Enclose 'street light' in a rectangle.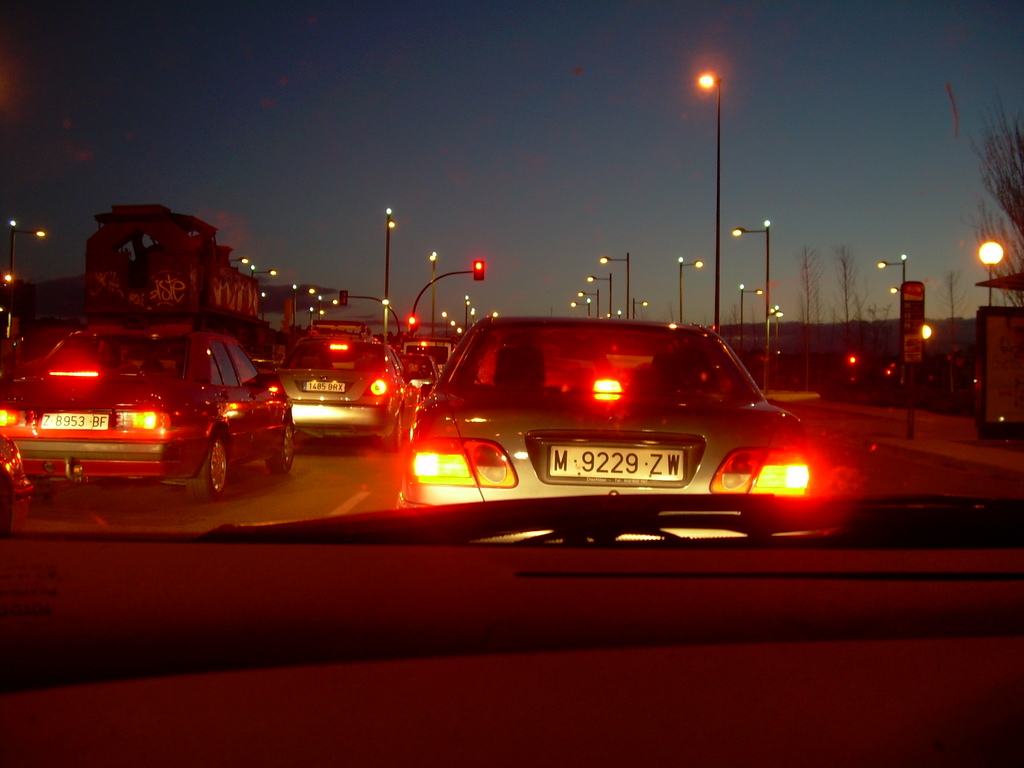
bbox=(731, 220, 773, 394).
